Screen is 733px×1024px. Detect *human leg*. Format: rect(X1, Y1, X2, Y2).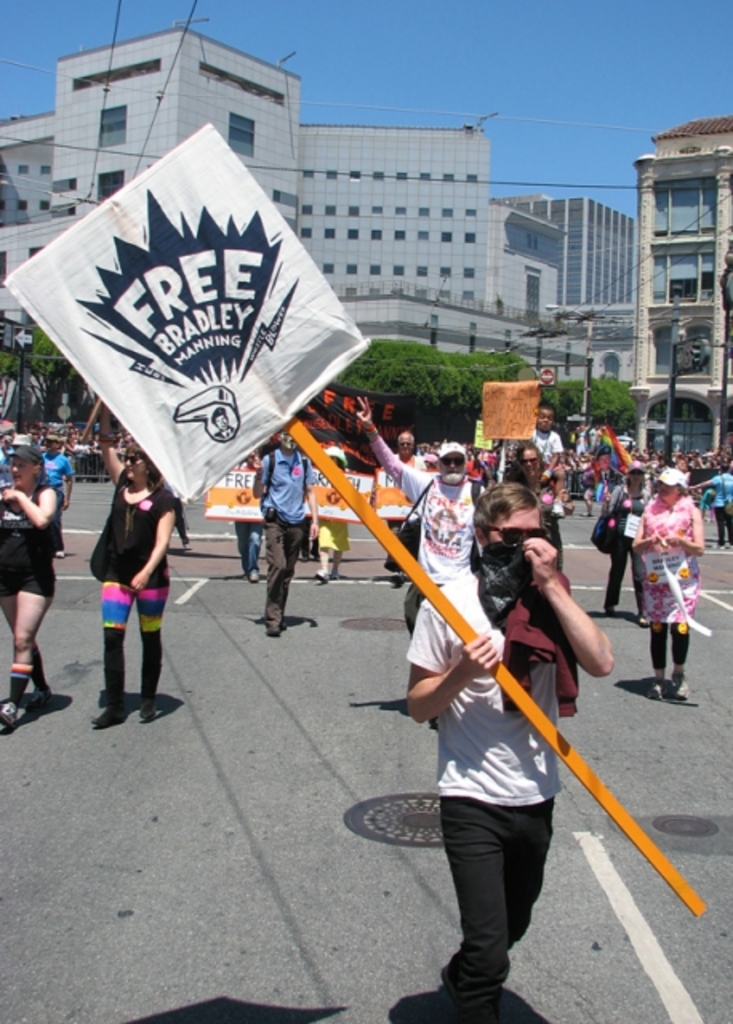
rect(674, 555, 693, 699).
